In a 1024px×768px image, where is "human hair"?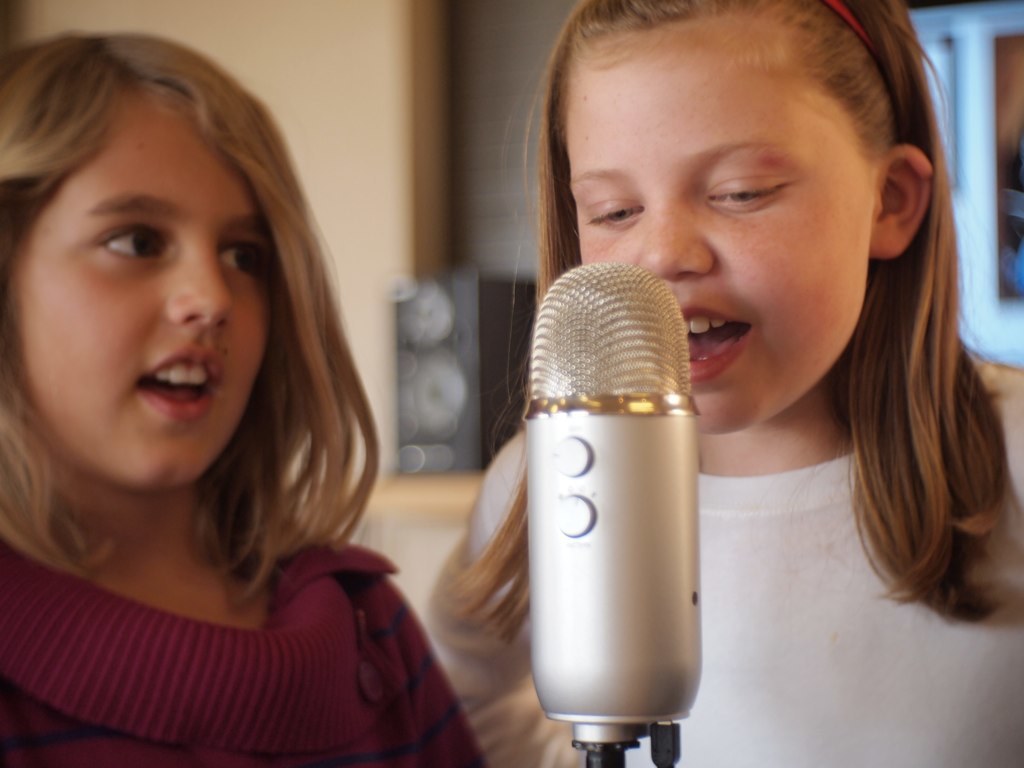
bbox=(524, 0, 1008, 622).
